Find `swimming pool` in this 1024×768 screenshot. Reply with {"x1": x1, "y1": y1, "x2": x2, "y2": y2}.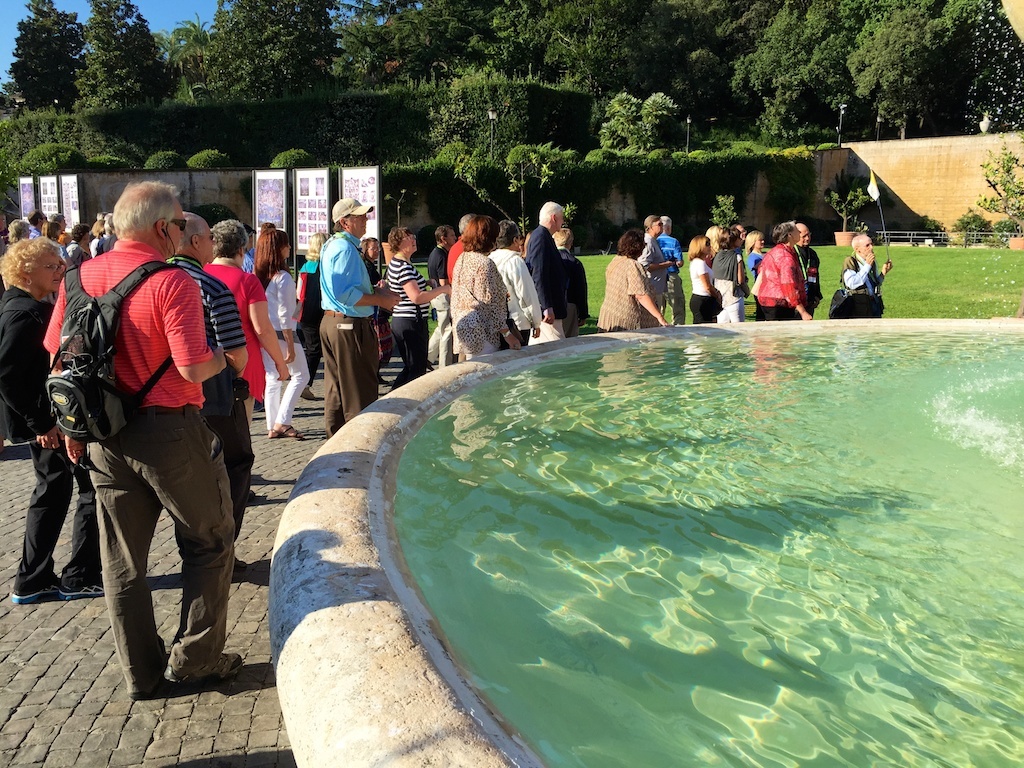
{"x1": 260, "y1": 278, "x2": 1023, "y2": 764}.
